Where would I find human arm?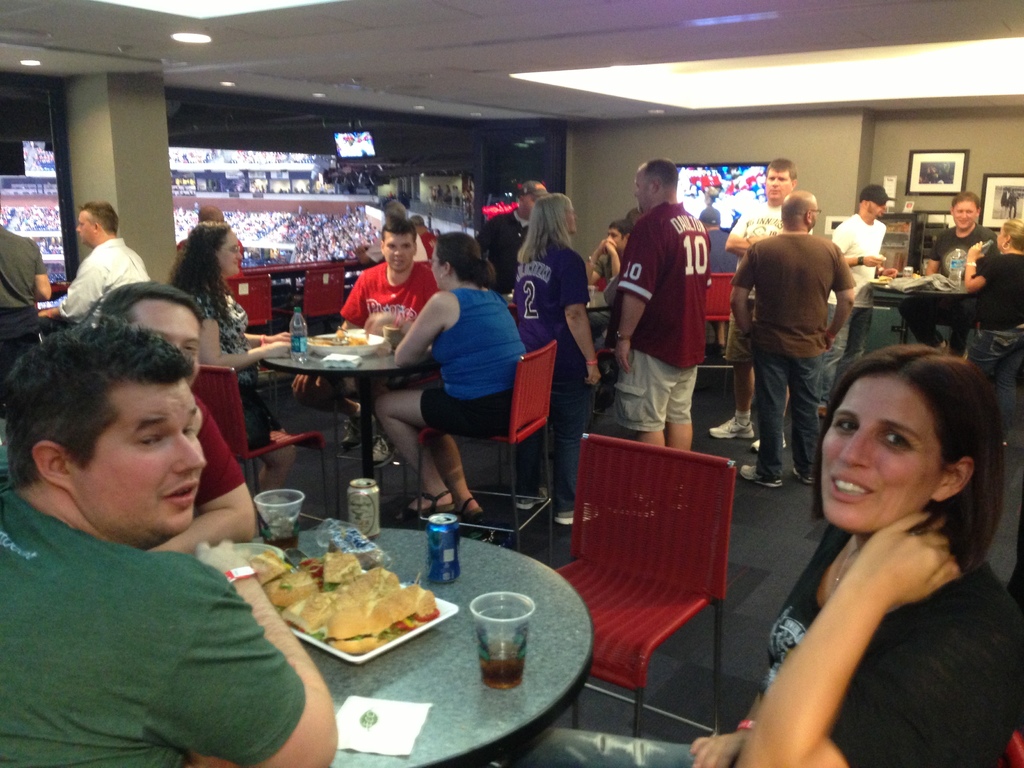
At box=[607, 220, 664, 374].
